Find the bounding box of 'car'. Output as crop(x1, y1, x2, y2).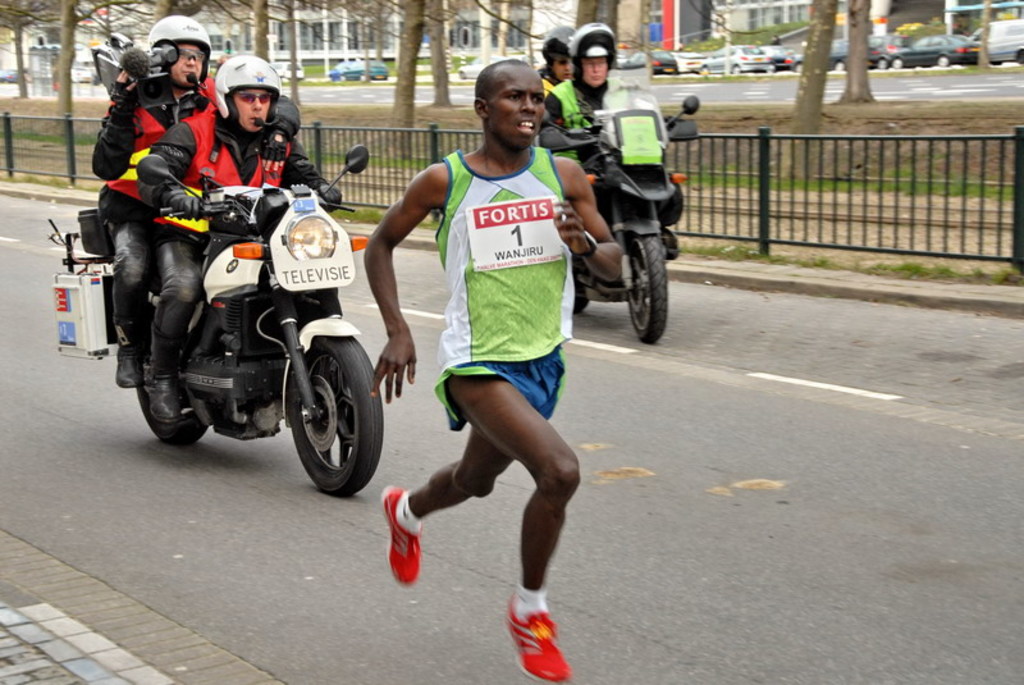
crop(339, 60, 389, 79).
